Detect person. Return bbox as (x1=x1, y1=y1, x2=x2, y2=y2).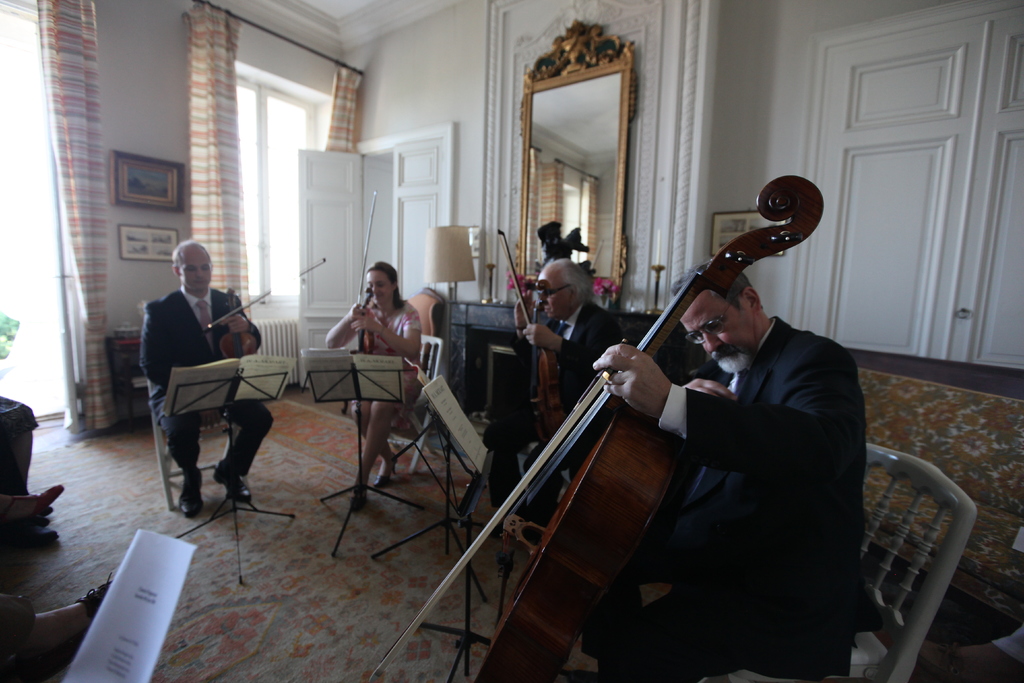
(x1=599, y1=259, x2=863, y2=677).
